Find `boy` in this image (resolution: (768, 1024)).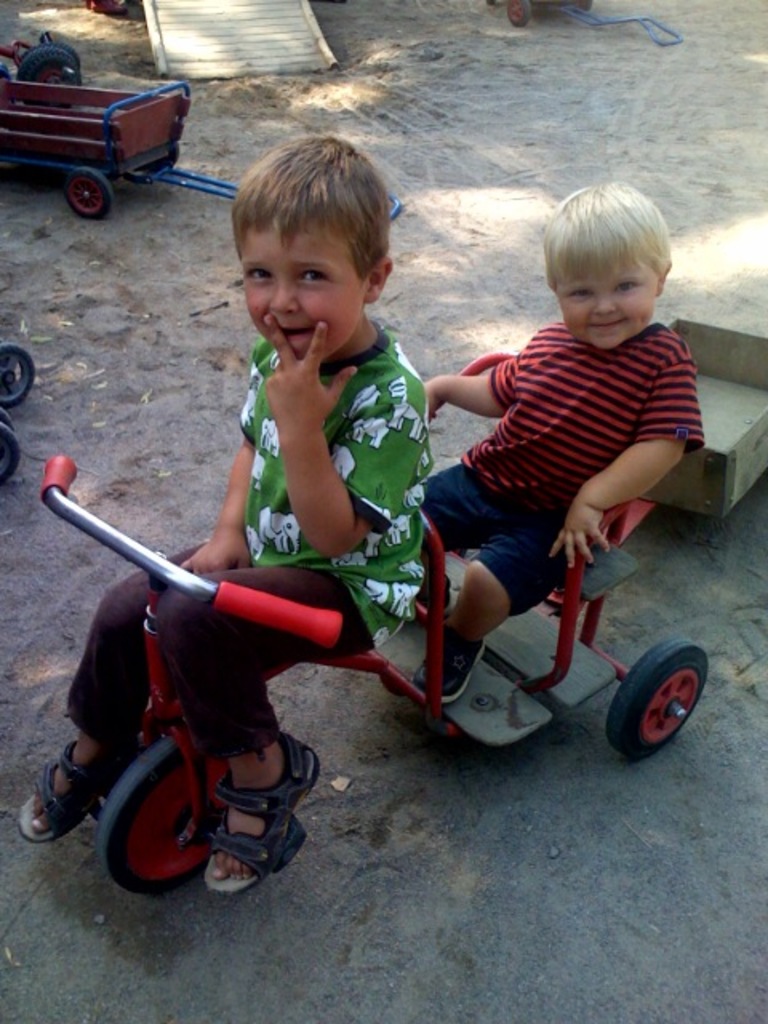
x1=403, y1=176, x2=710, y2=702.
